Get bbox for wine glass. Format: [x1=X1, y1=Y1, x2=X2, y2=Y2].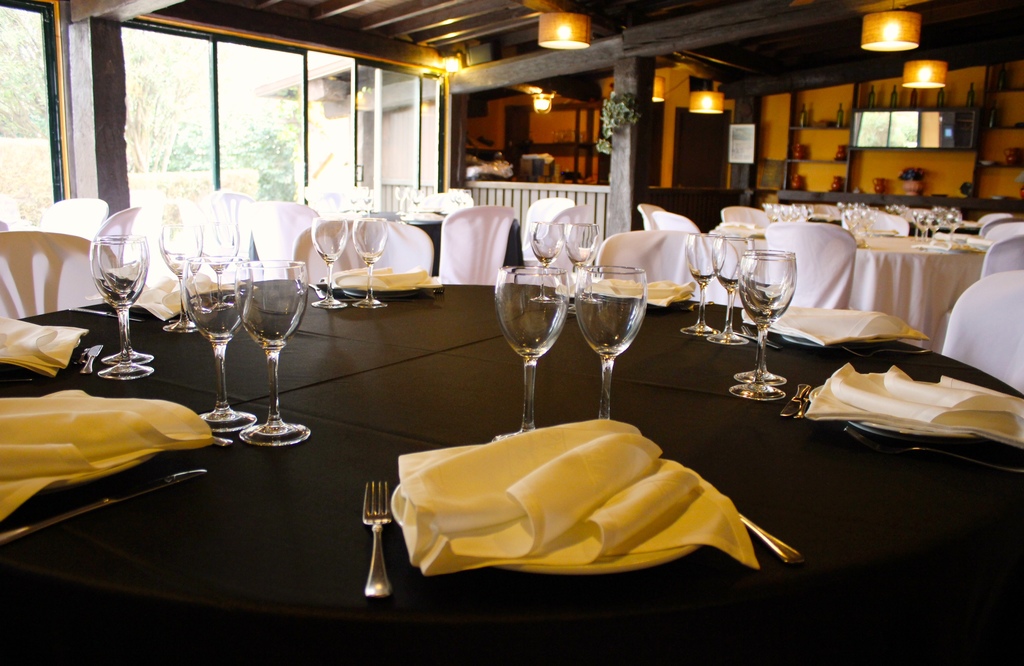
[x1=308, y1=218, x2=348, y2=305].
